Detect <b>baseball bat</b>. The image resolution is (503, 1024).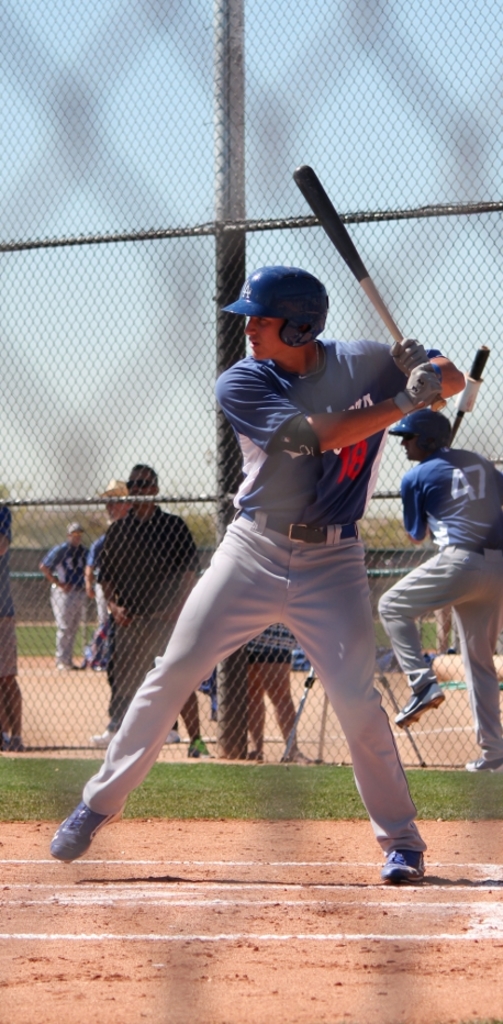
290/163/448/412.
